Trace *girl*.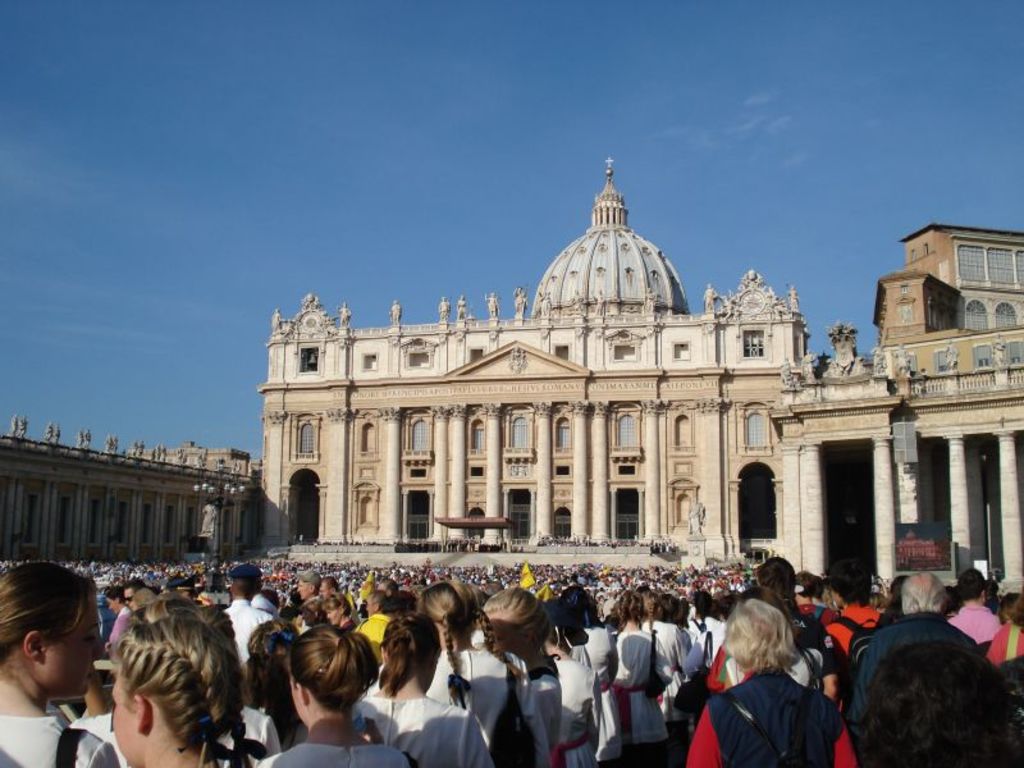
Traced to x1=718 y1=586 x2=822 y2=691.
